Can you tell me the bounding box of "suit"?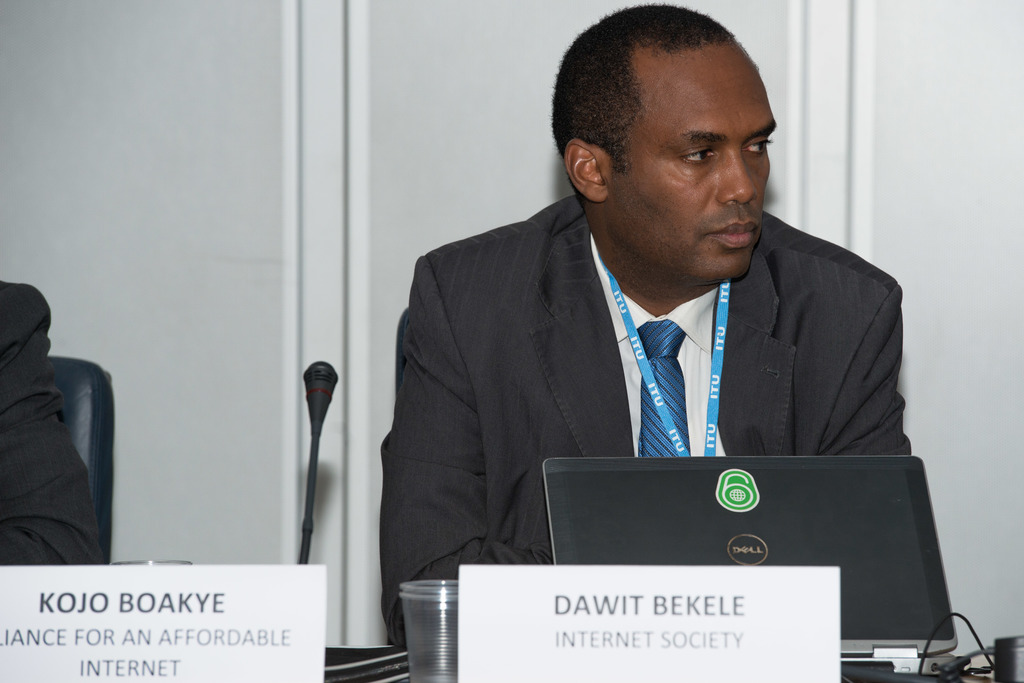
box(365, 169, 922, 556).
